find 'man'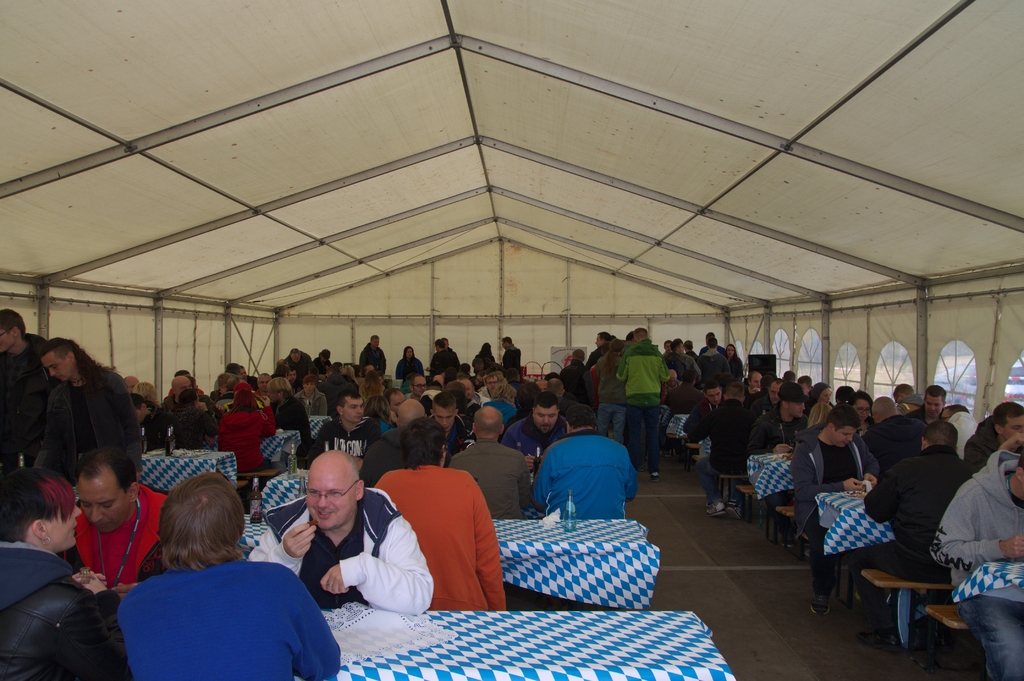
358 333 387 375
